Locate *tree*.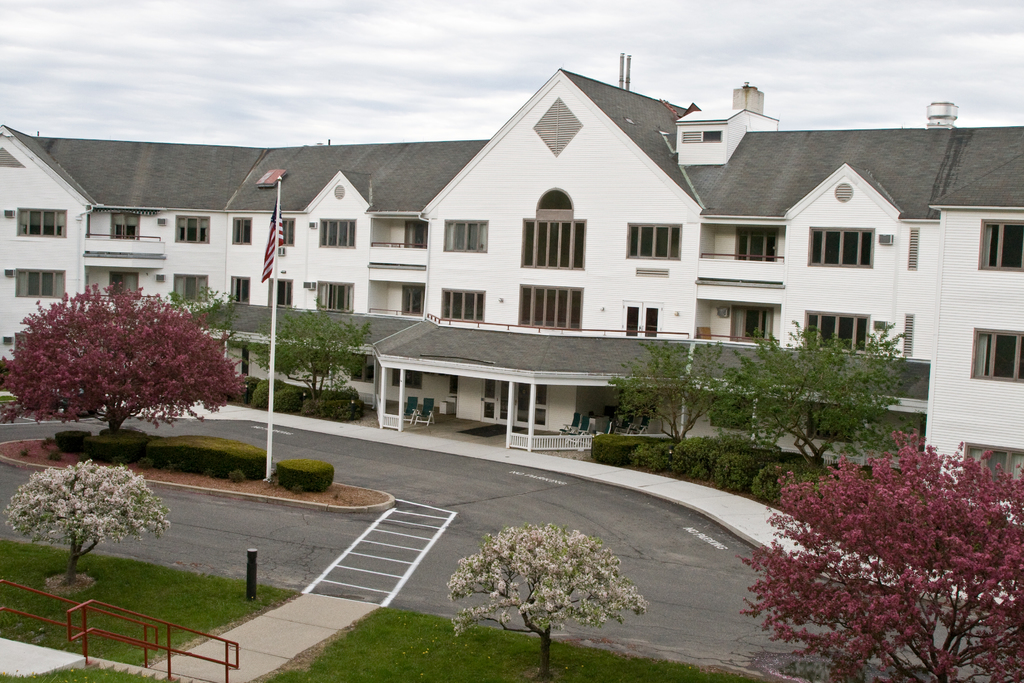
Bounding box: select_region(598, 318, 924, 531).
